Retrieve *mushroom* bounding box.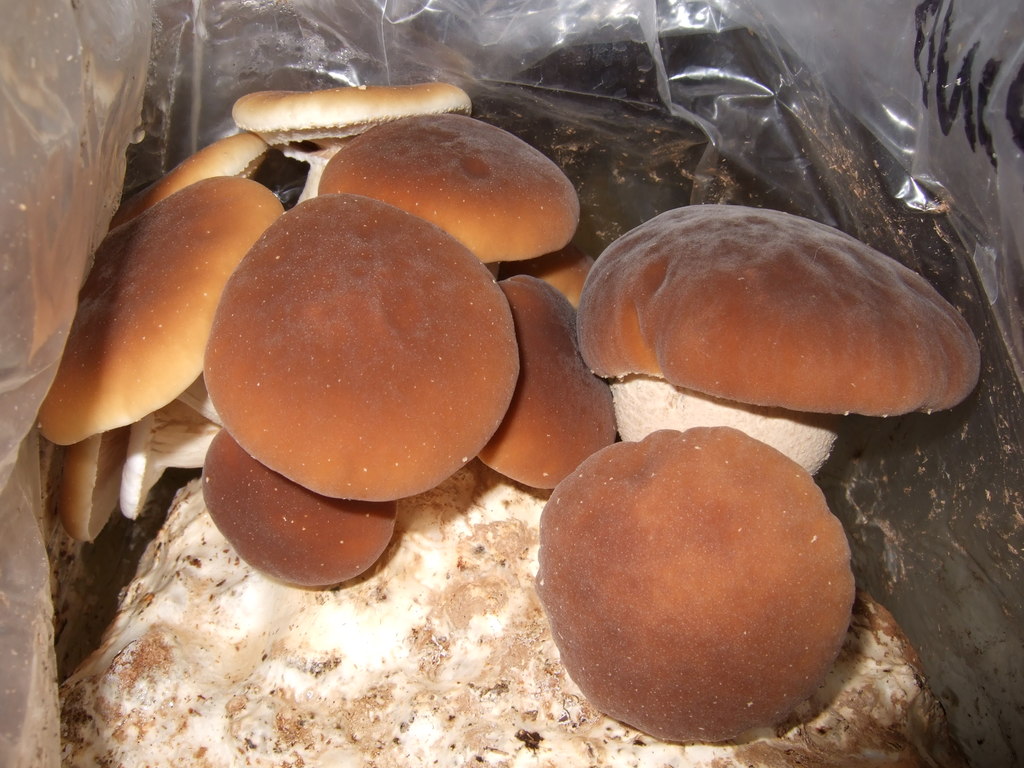
Bounding box: locate(201, 436, 401, 596).
